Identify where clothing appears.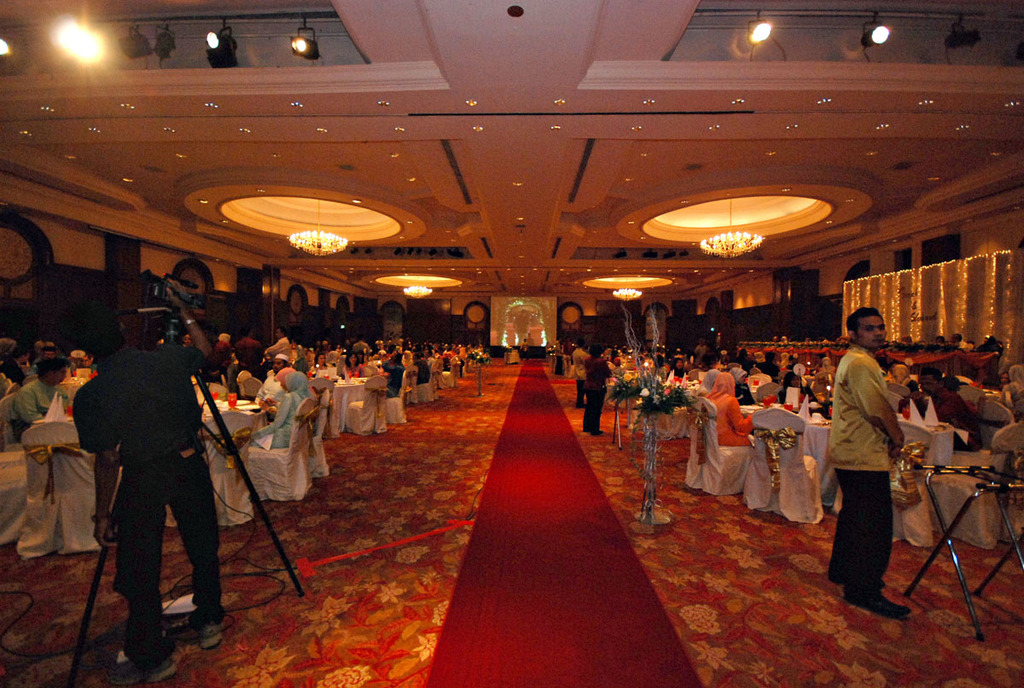
Appears at locate(909, 383, 984, 441).
